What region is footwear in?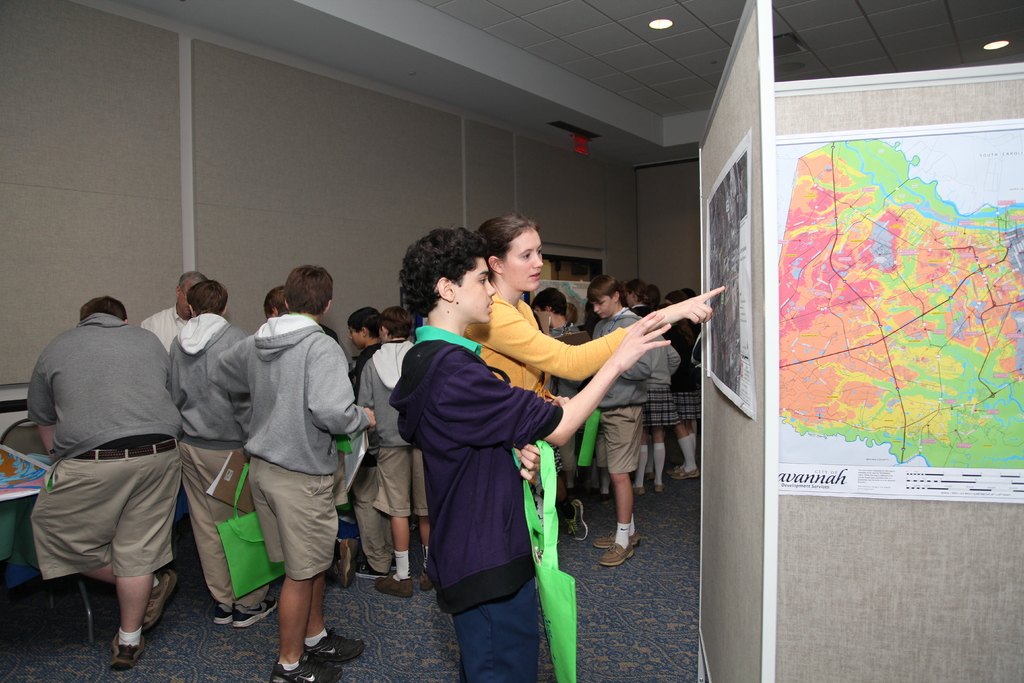
600/546/633/566.
